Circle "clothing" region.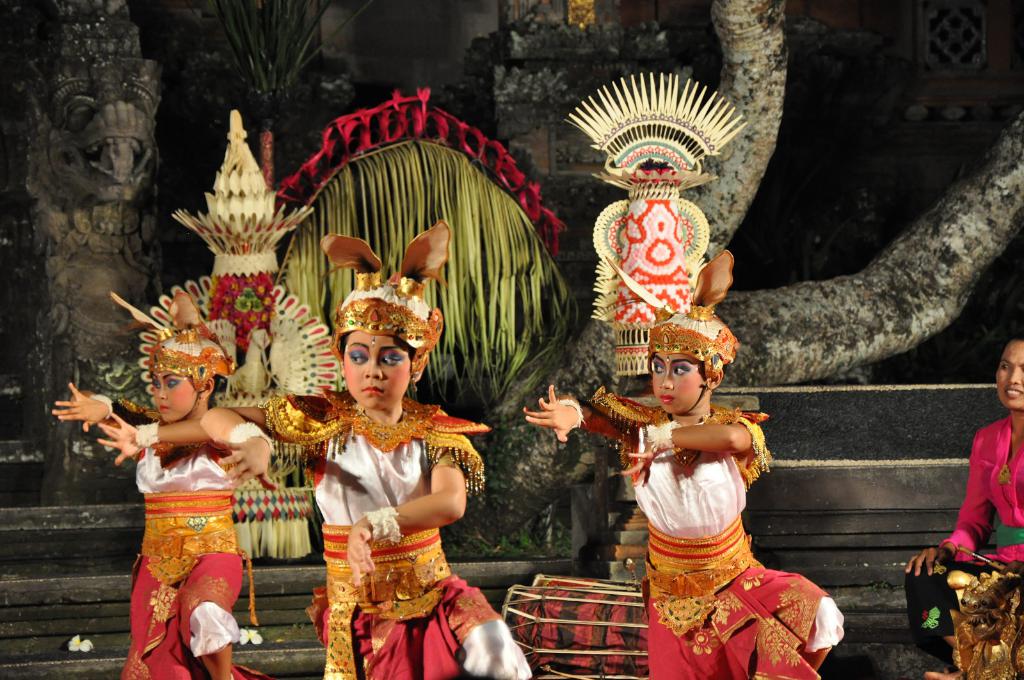
Region: 262:385:535:679.
